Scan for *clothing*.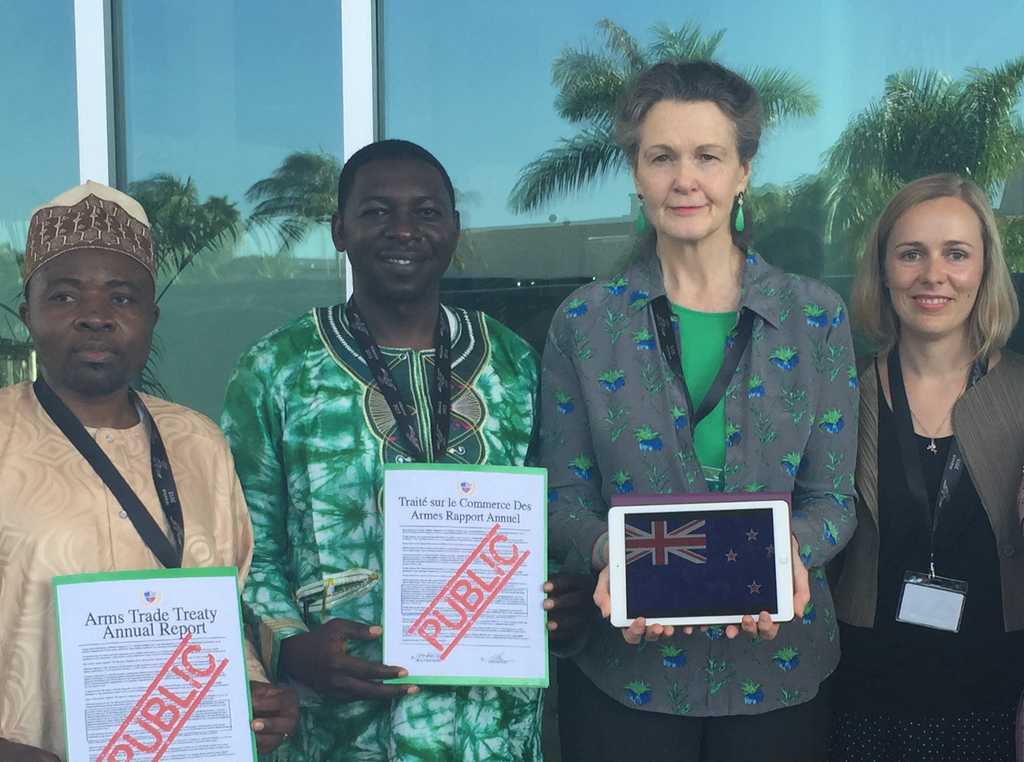
Scan result: 826/348/1023/761.
